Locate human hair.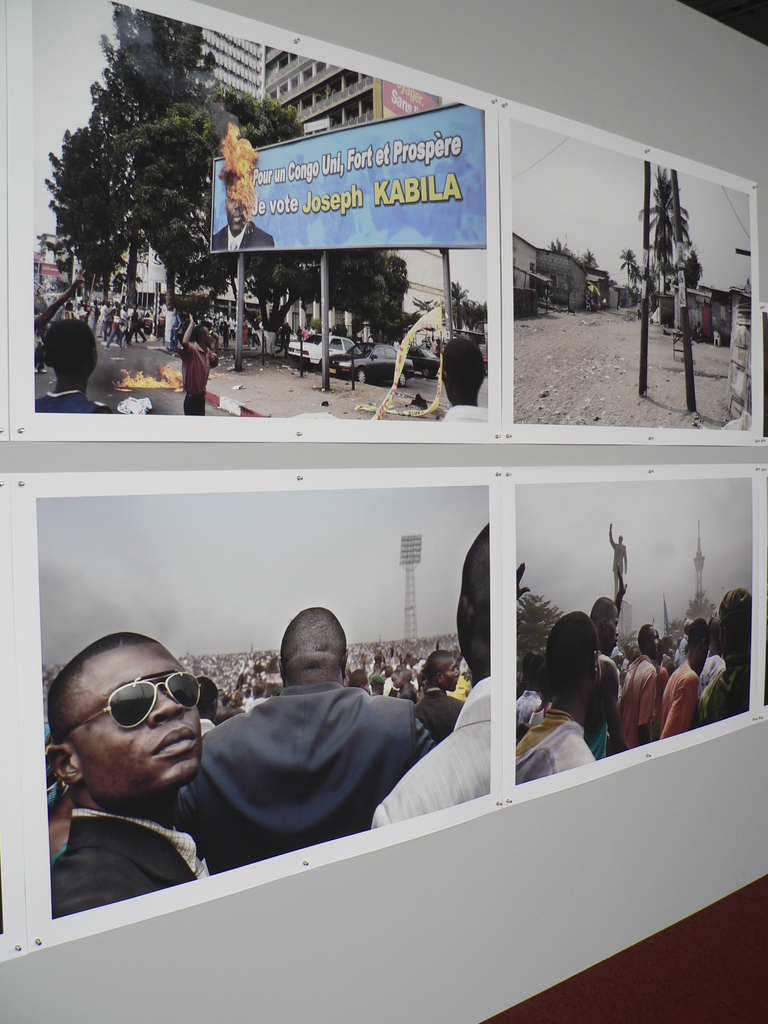
Bounding box: l=458, t=521, r=496, b=653.
